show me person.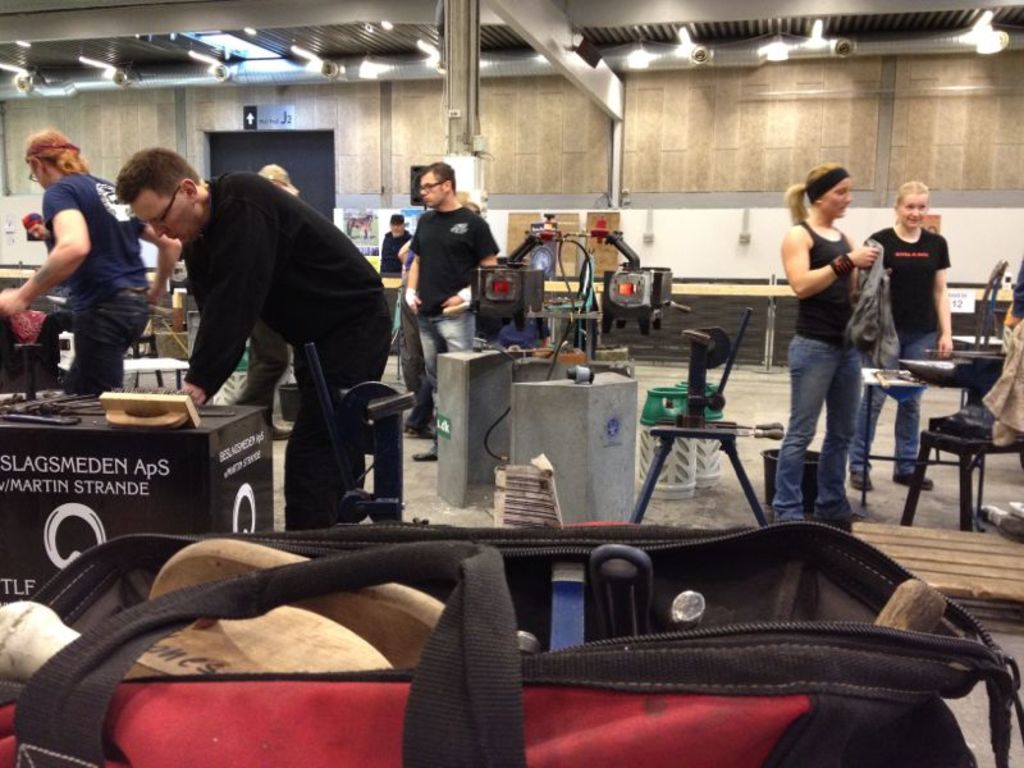
person is here: BBox(18, 128, 155, 419).
